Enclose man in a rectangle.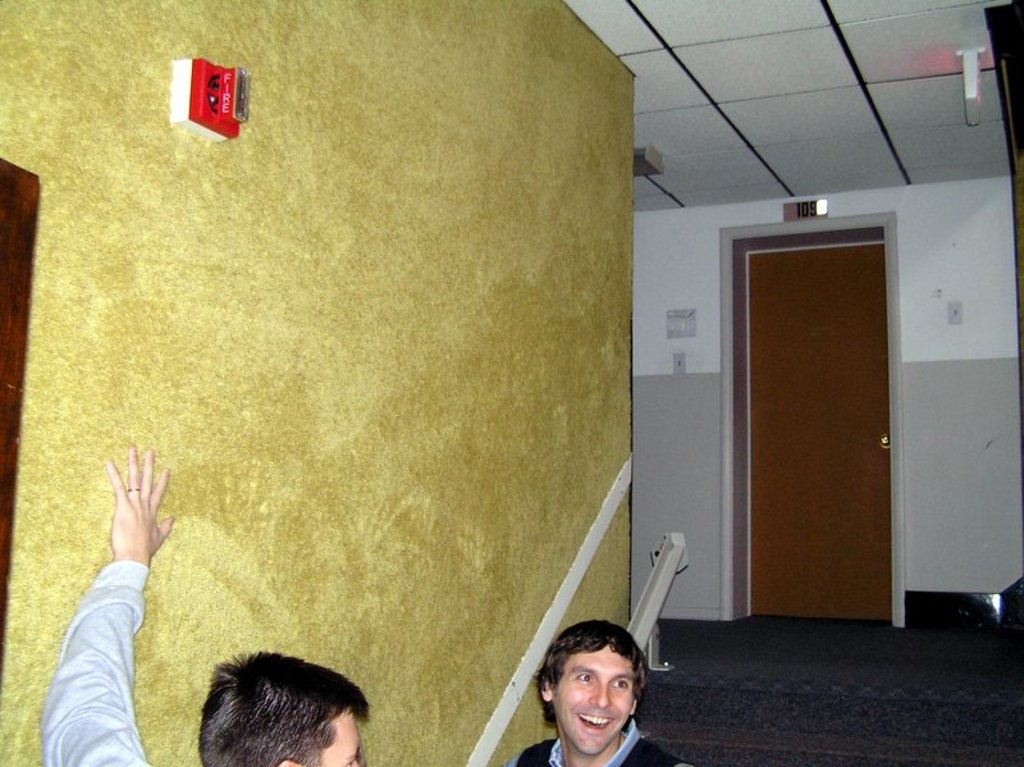
crop(35, 442, 364, 766).
